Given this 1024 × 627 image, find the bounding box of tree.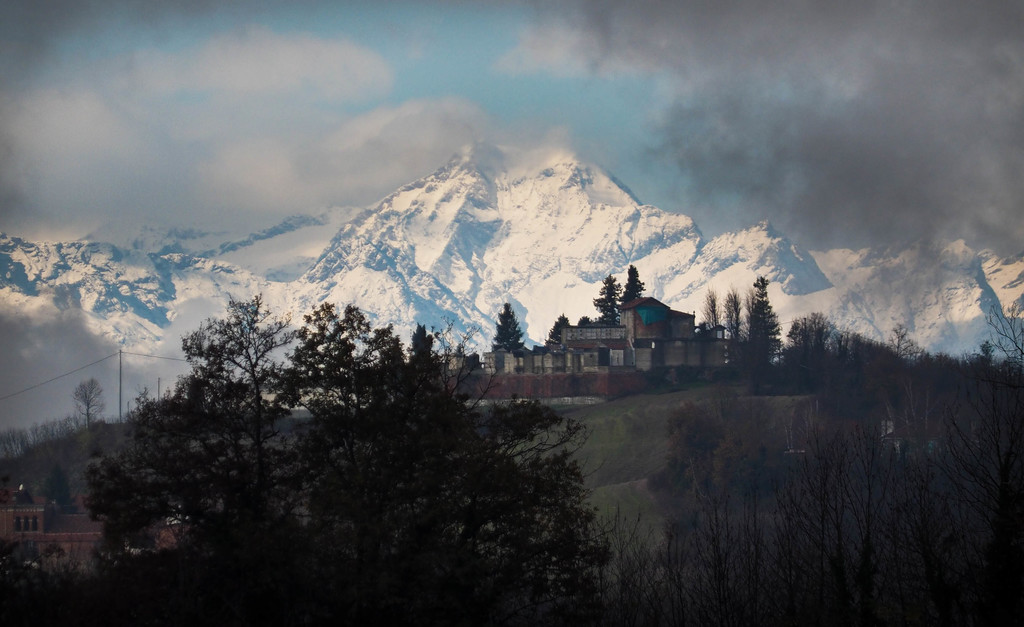
locate(541, 314, 572, 354).
